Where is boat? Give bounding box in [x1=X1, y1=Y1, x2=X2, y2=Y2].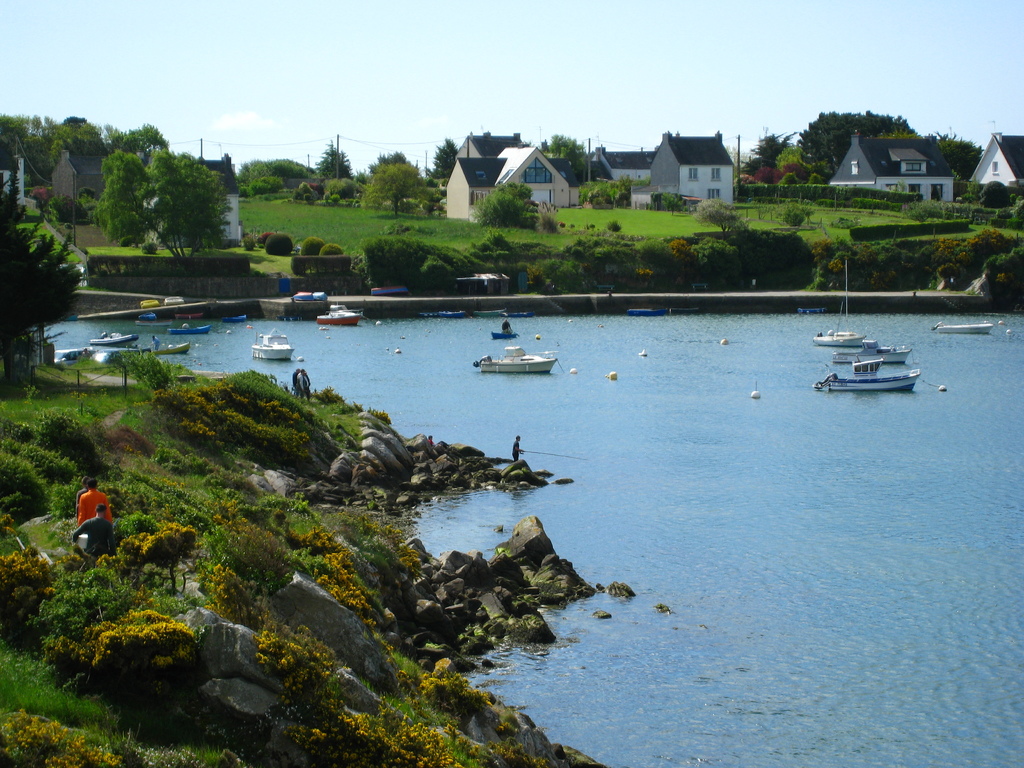
[x1=89, y1=333, x2=142, y2=344].
